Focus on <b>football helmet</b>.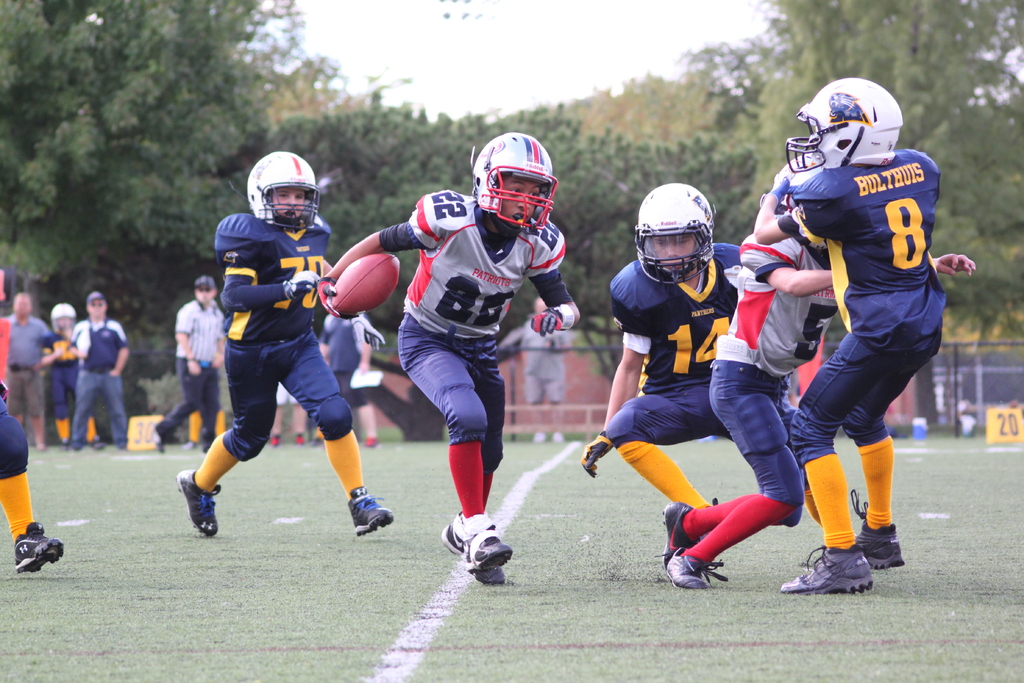
Focused at bbox=(243, 151, 329, 235).
